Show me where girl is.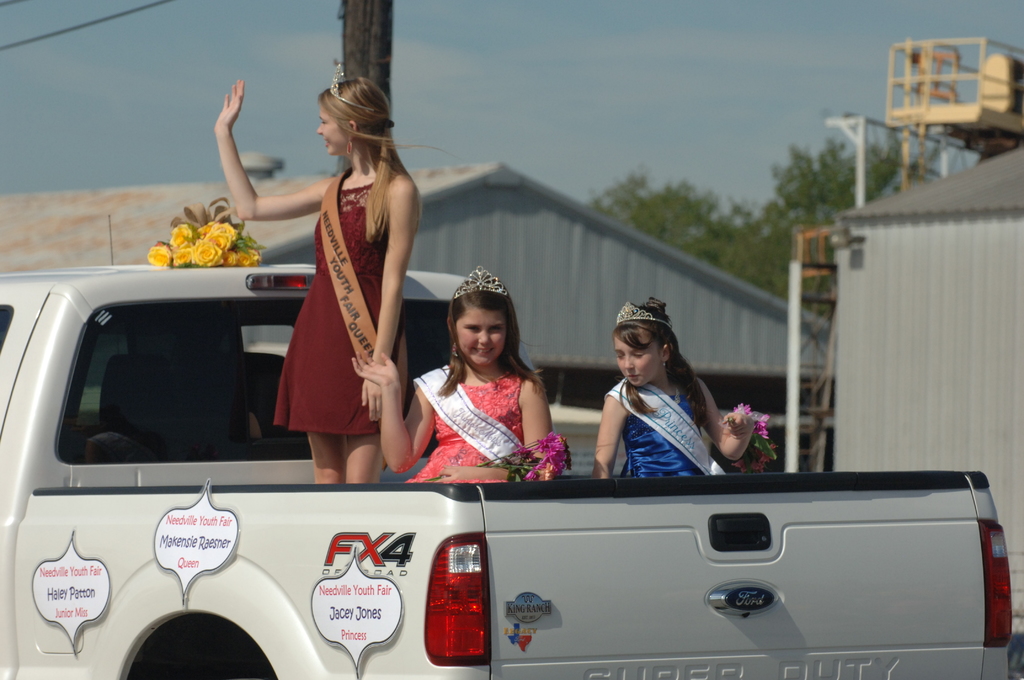
girl is at {"x1": 593, "y1": 293, "x2": 757, "y2": 478}.
